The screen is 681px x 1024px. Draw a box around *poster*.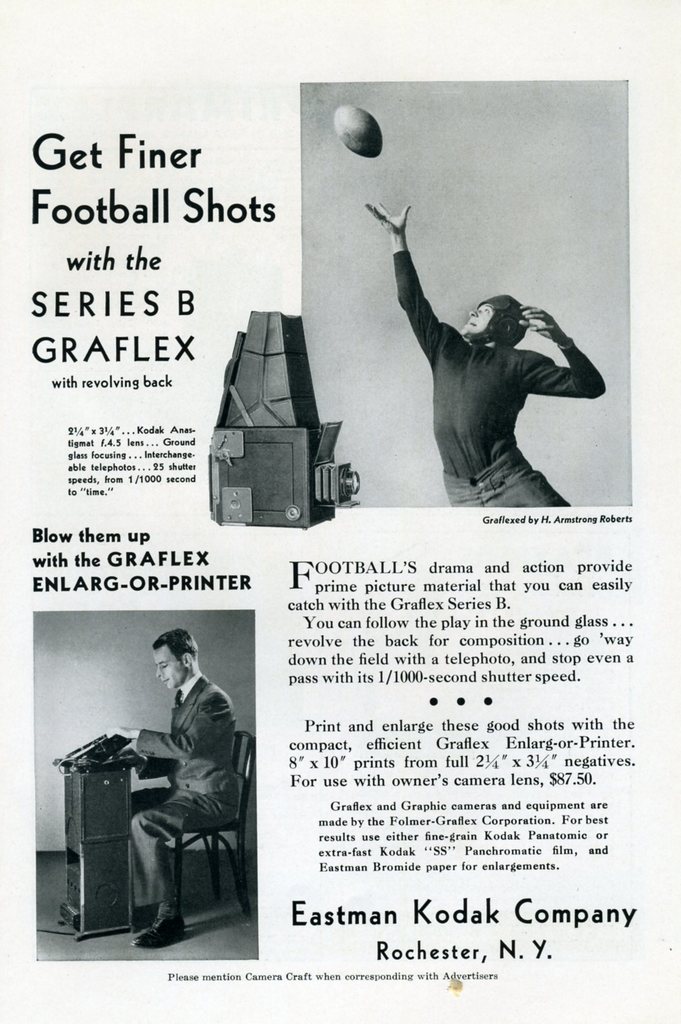
(x1=1, y1=74, x2=636, y2=993).
